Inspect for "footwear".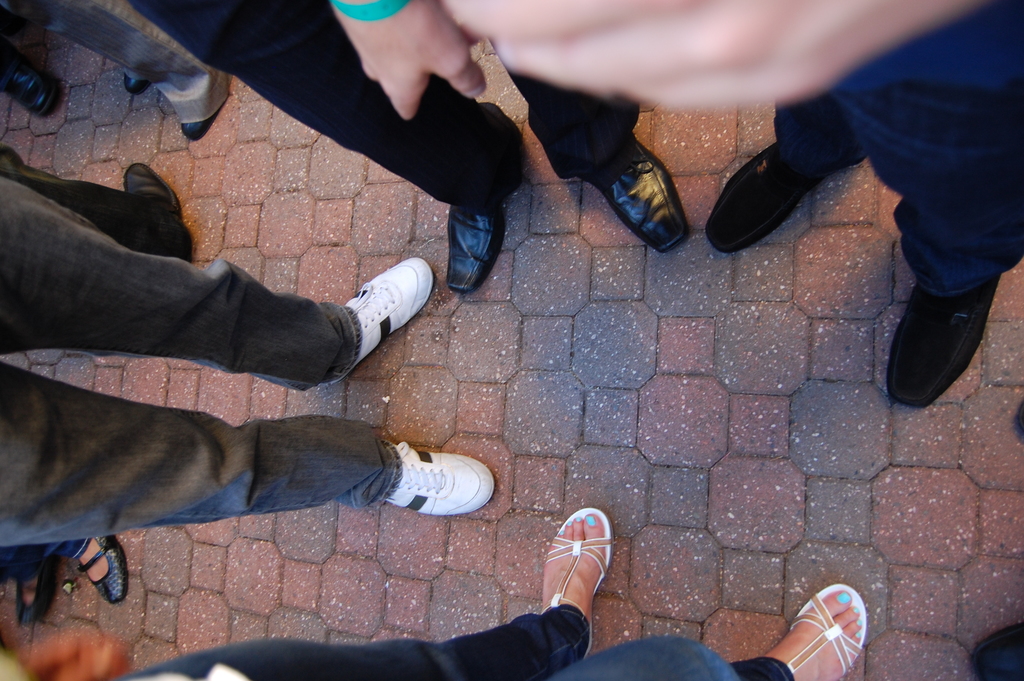
Inspection: x1=705 y1=140 x2=867 y2=256.
